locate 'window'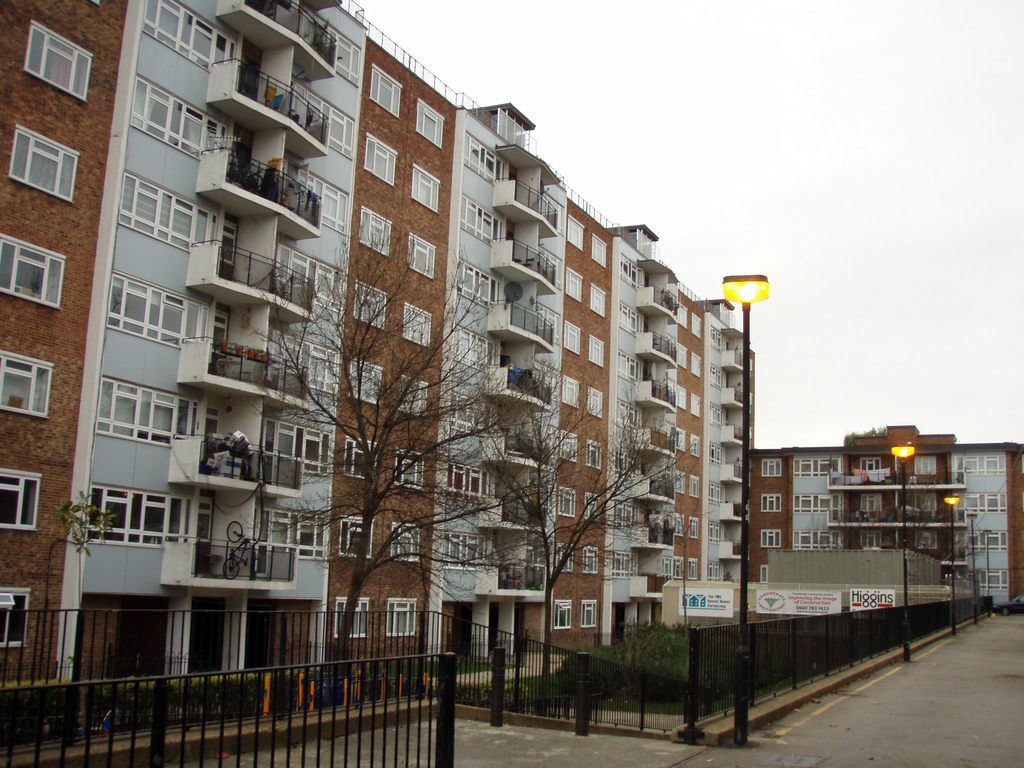
detection(564, 319, 582, 353)
